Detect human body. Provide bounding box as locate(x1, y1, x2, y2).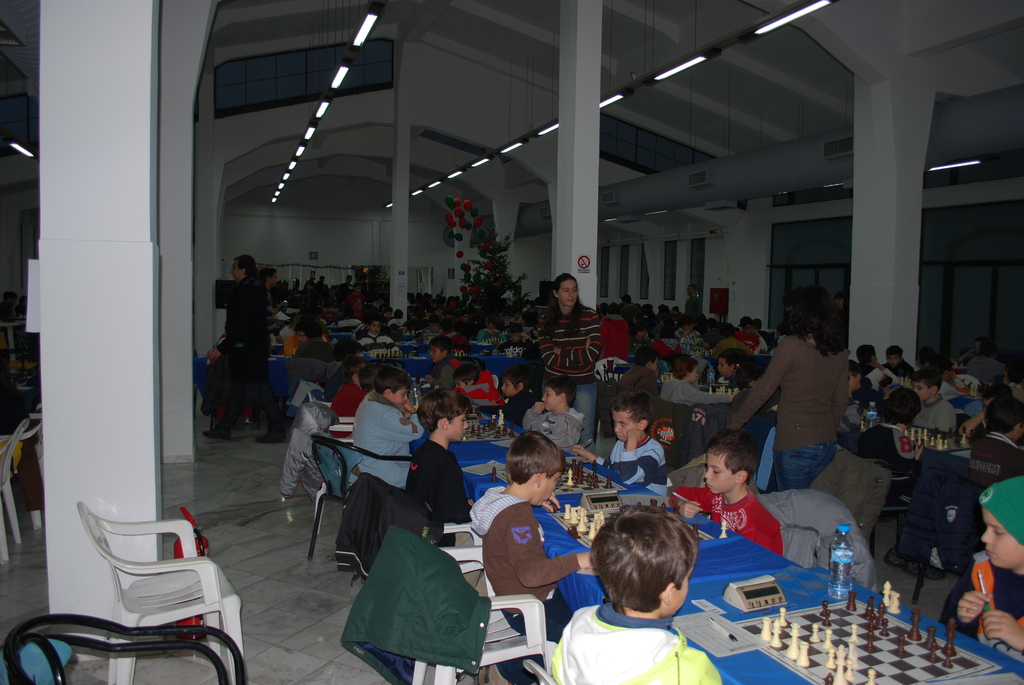
locate(548, 505, 724, 684).
